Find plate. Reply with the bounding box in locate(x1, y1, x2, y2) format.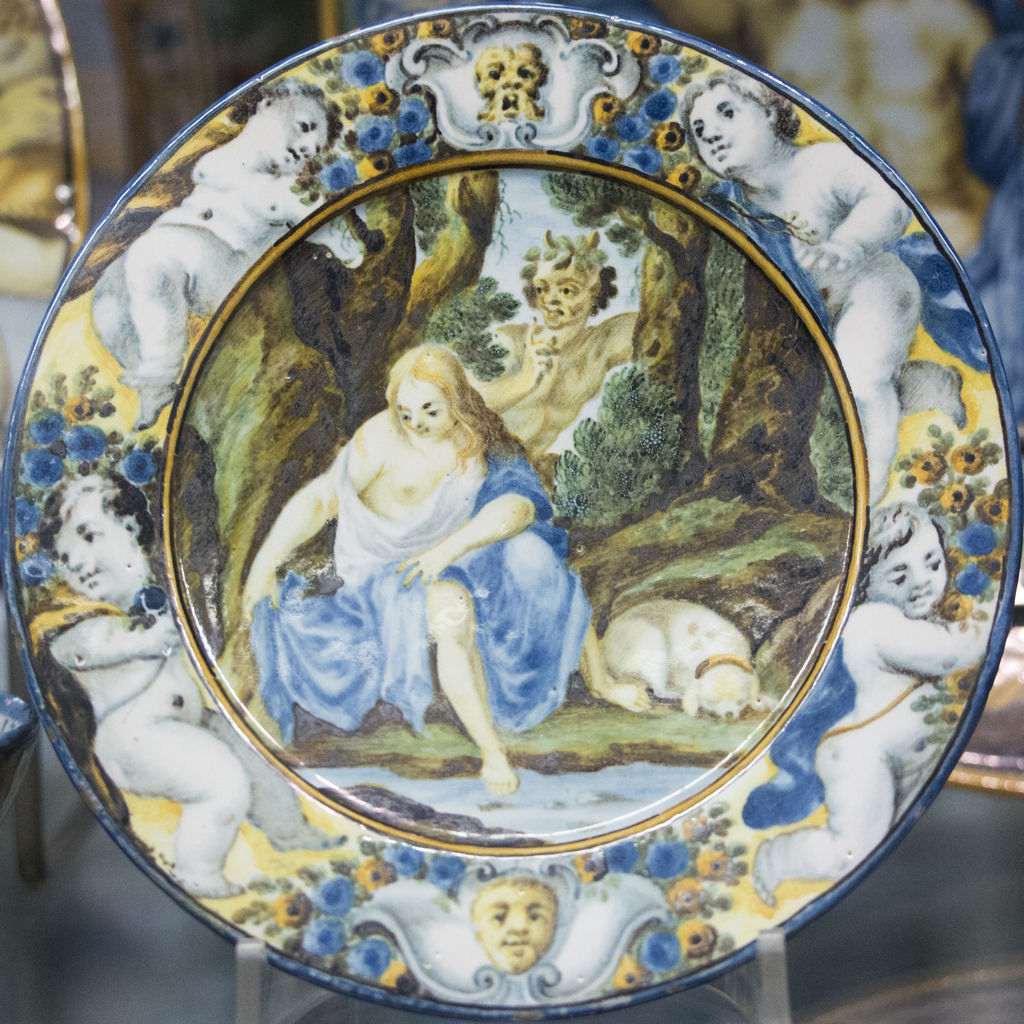
locate(0, 0, 1023, 995).
